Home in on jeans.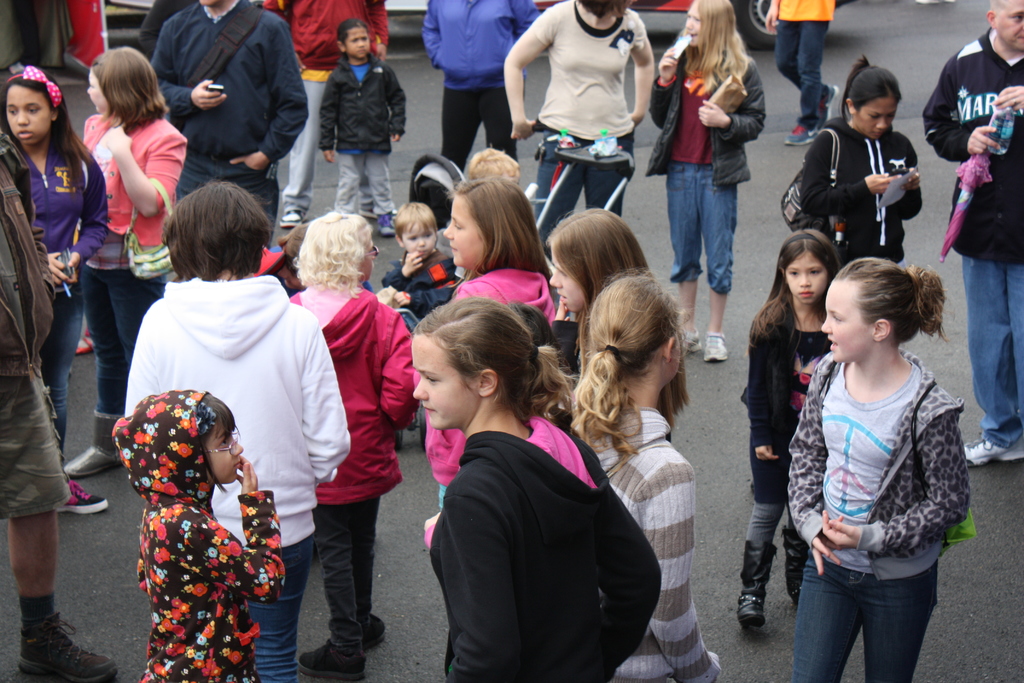
Homed in at [x1=81, y1=267, x2=161, y2=417].
